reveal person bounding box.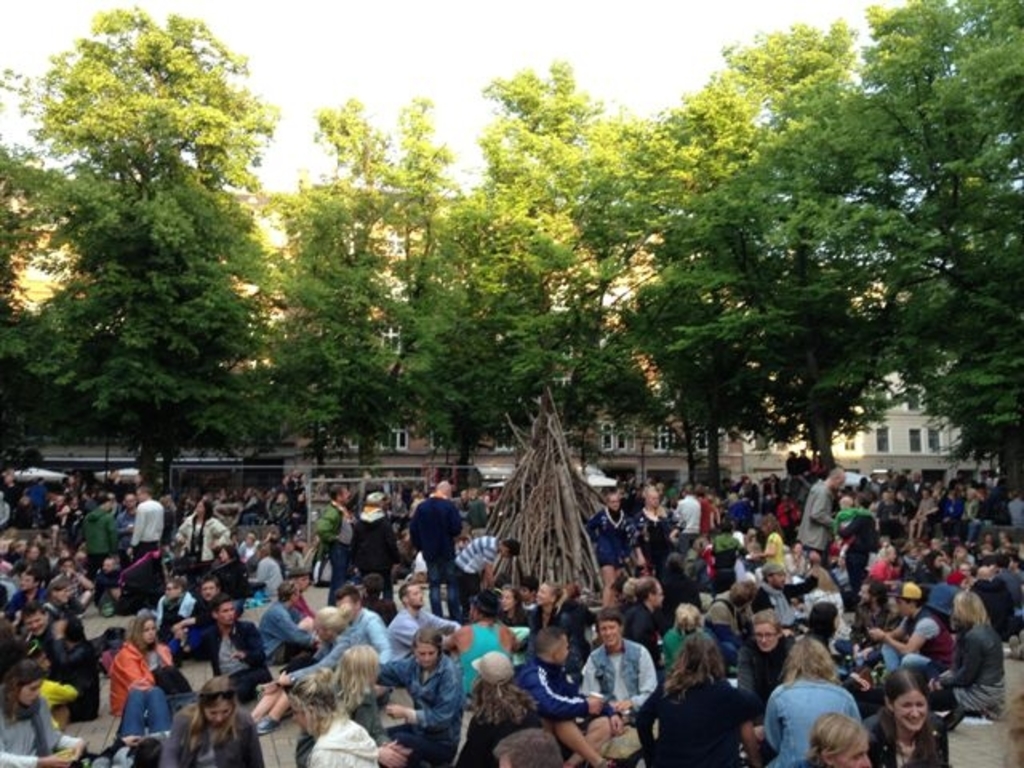
Revealed: 454,531,522,618.
